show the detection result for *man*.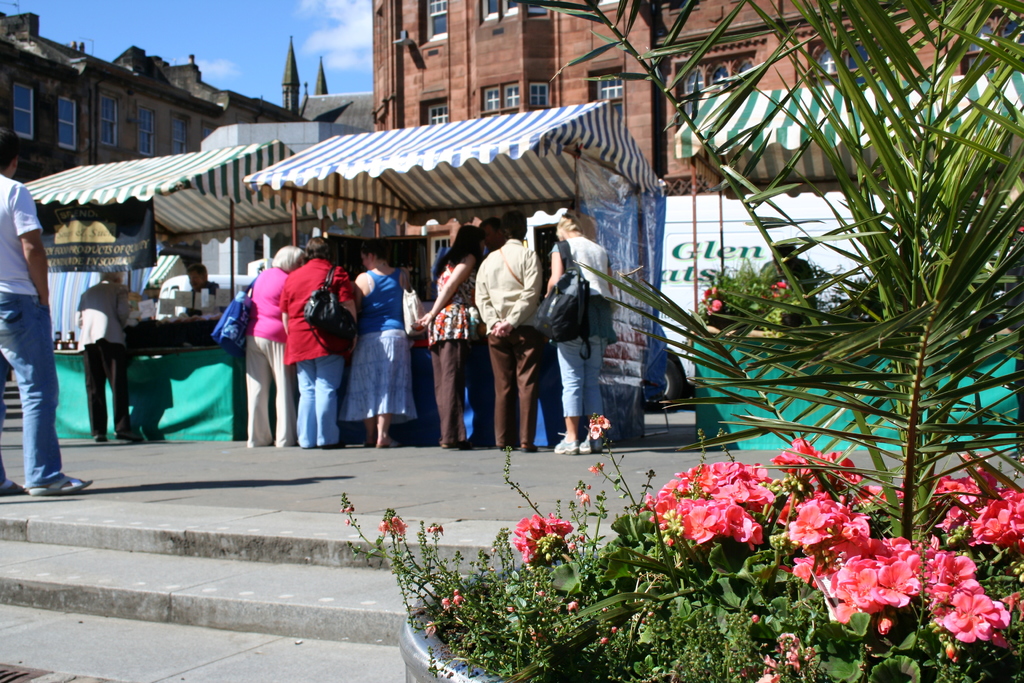
483:220:509:257.
